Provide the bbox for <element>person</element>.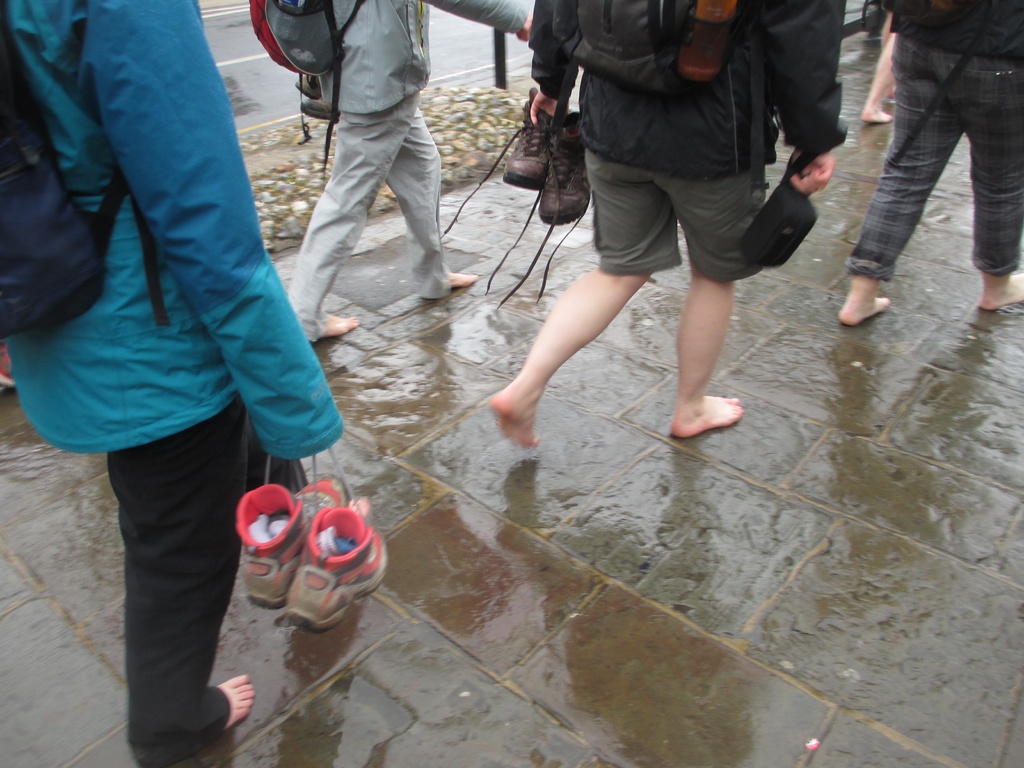
<box>842,0,1023,326</box>.
